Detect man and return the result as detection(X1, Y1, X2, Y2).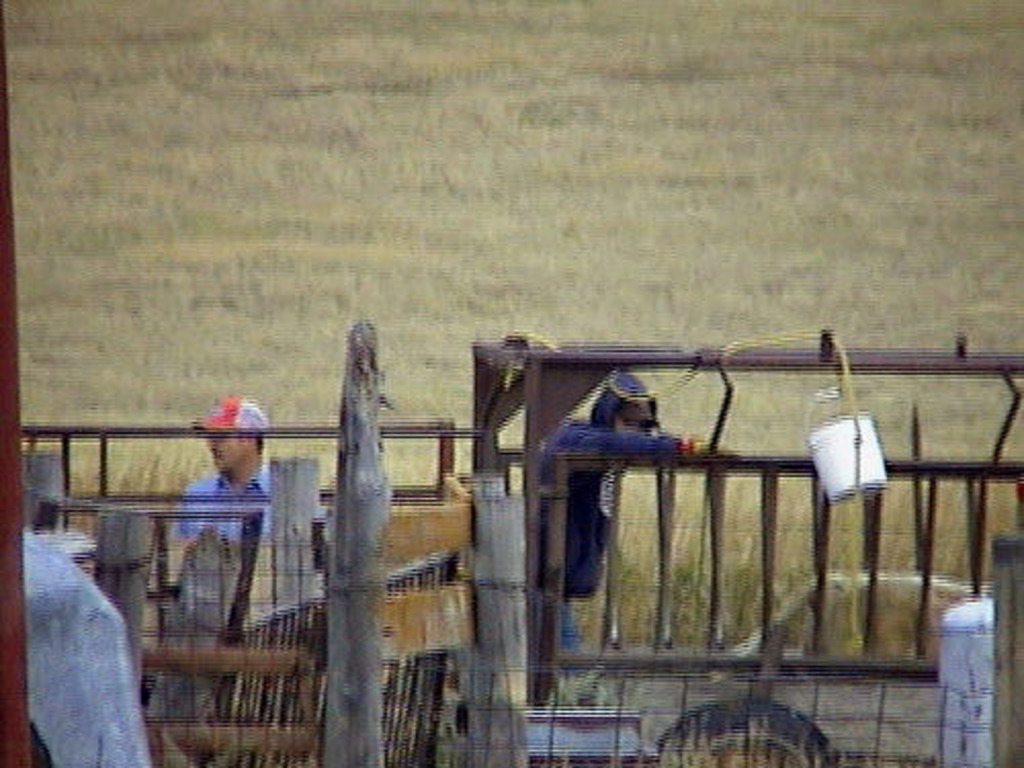
detection(526, 360, 713, 664).
